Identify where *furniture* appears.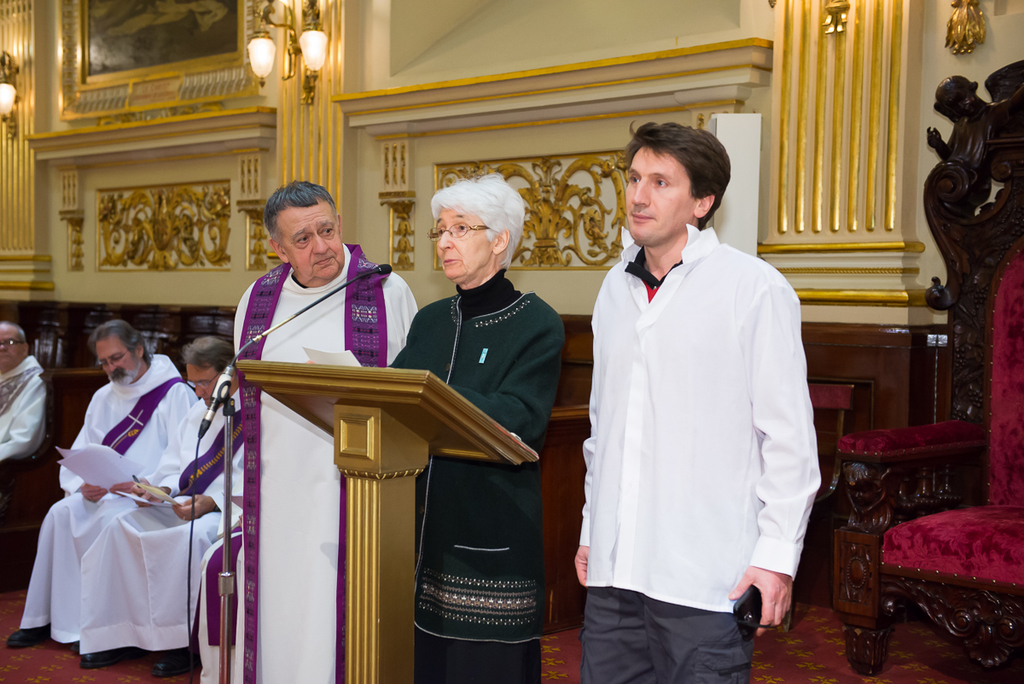
Appears at <box>231,357,539,683</box>.
